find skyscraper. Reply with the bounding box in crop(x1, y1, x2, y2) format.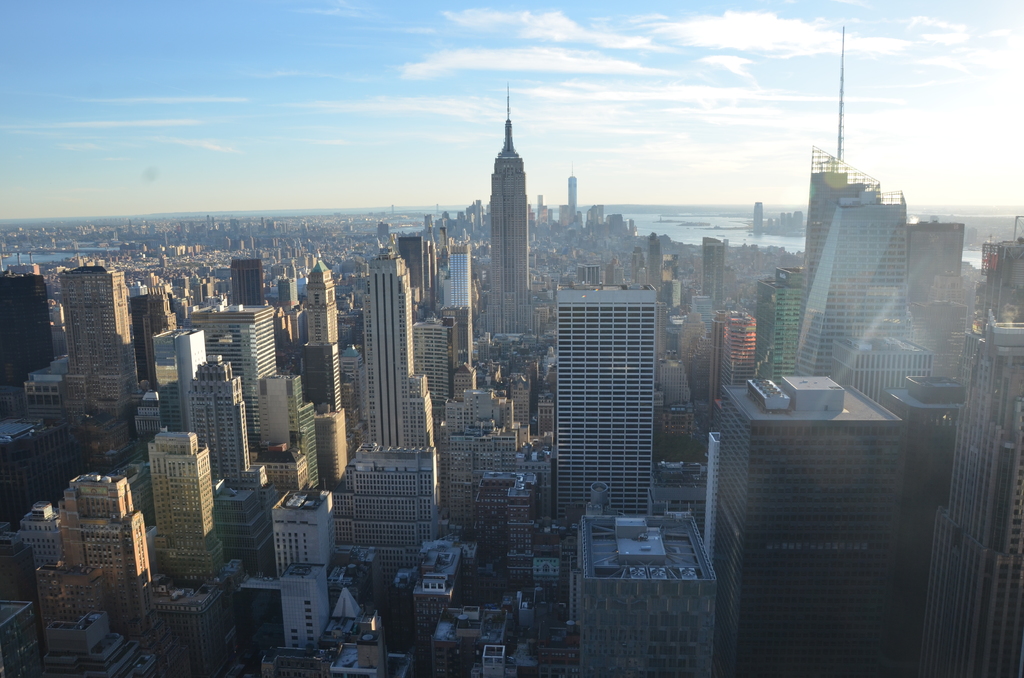
crop(189, 353, 247, 492).
